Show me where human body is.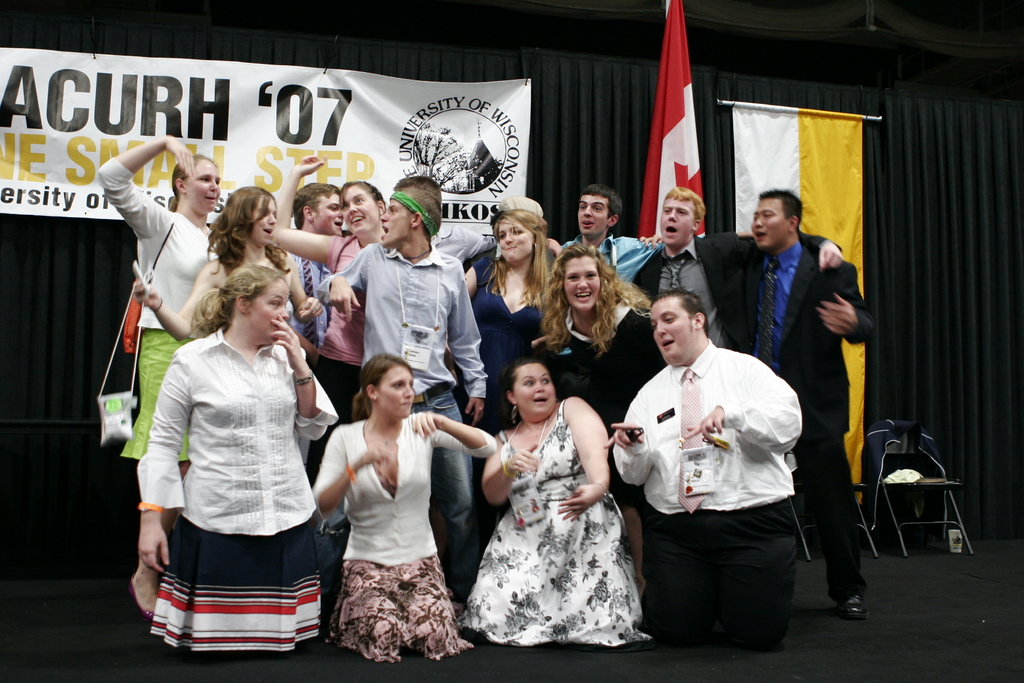
human body is at l=565, t=172, r=668, b=310.
